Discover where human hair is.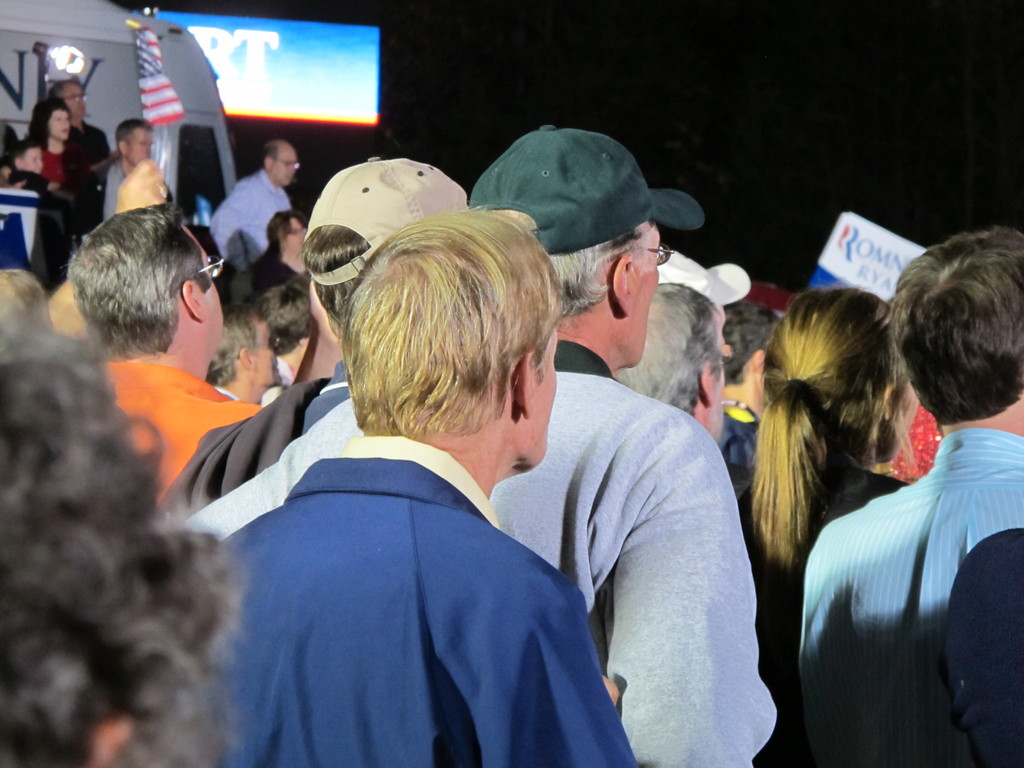
Discovered at rect(888, 225, 1023, 423).
